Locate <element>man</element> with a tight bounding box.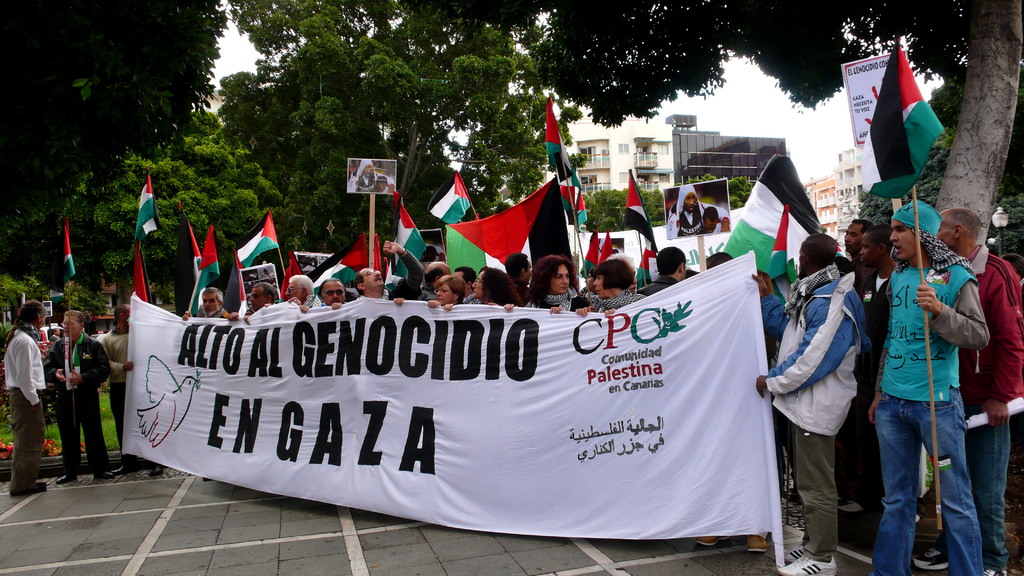
detection(637, 248, 688, 300).
